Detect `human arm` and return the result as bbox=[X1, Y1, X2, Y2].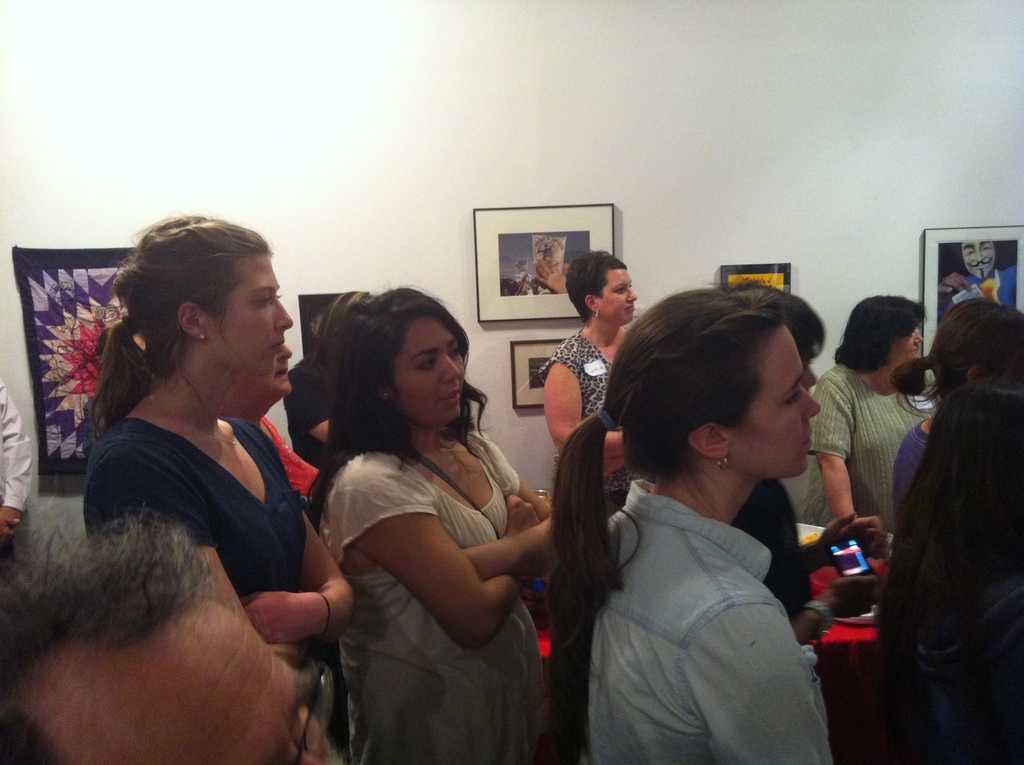
bbox=[810, 390, 856, 519].
